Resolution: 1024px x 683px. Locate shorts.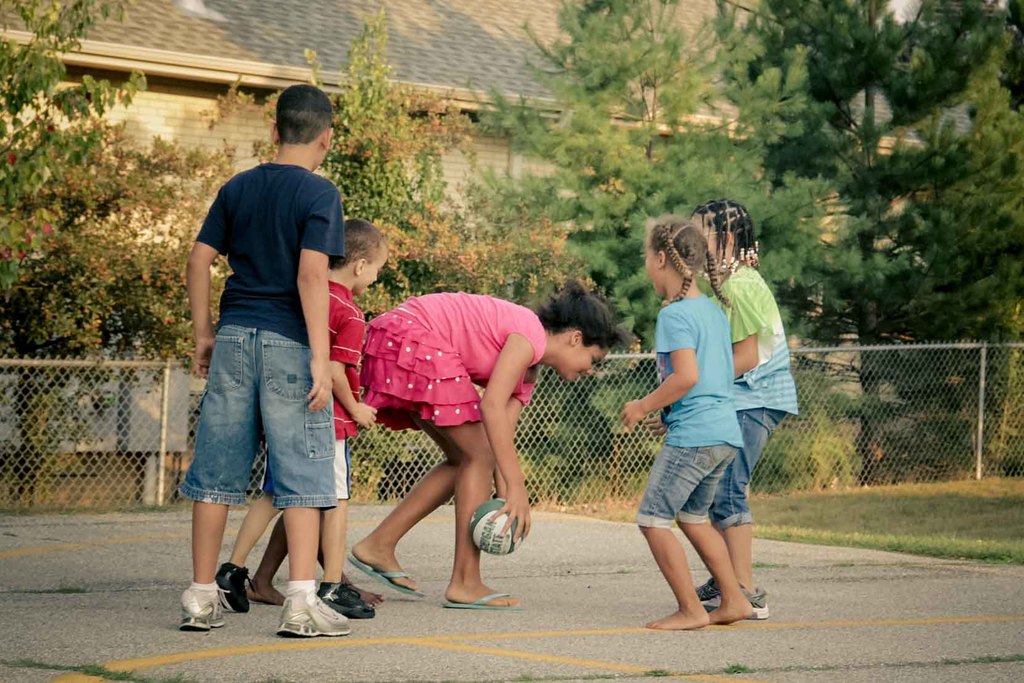
x1=630 y1=445 x2=740 y2=532.
